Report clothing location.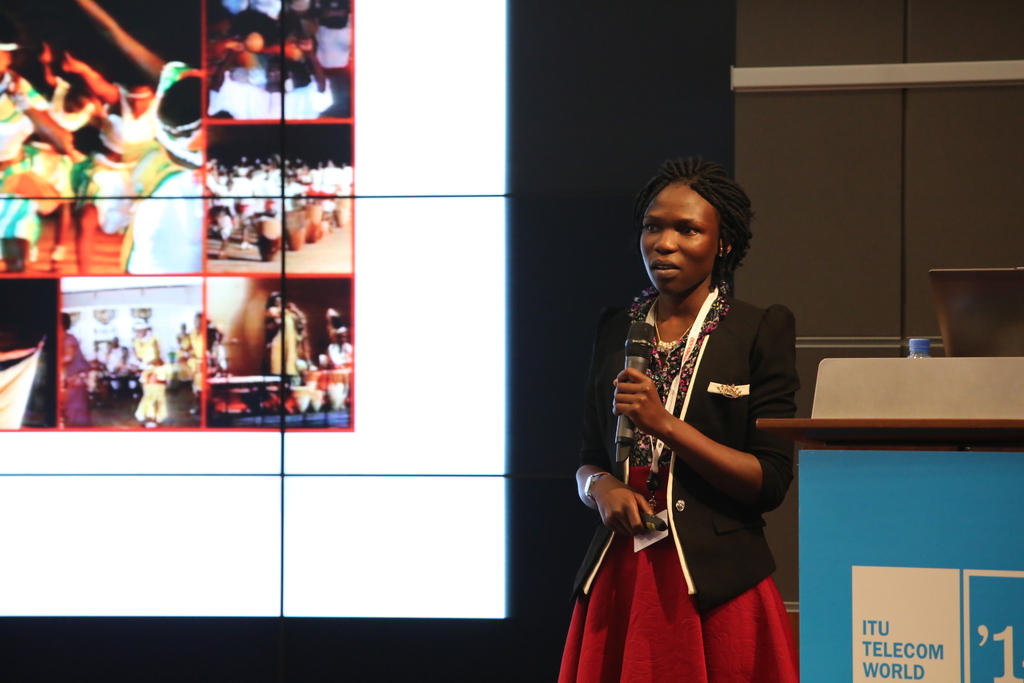
Report: 206 69 335 120.
